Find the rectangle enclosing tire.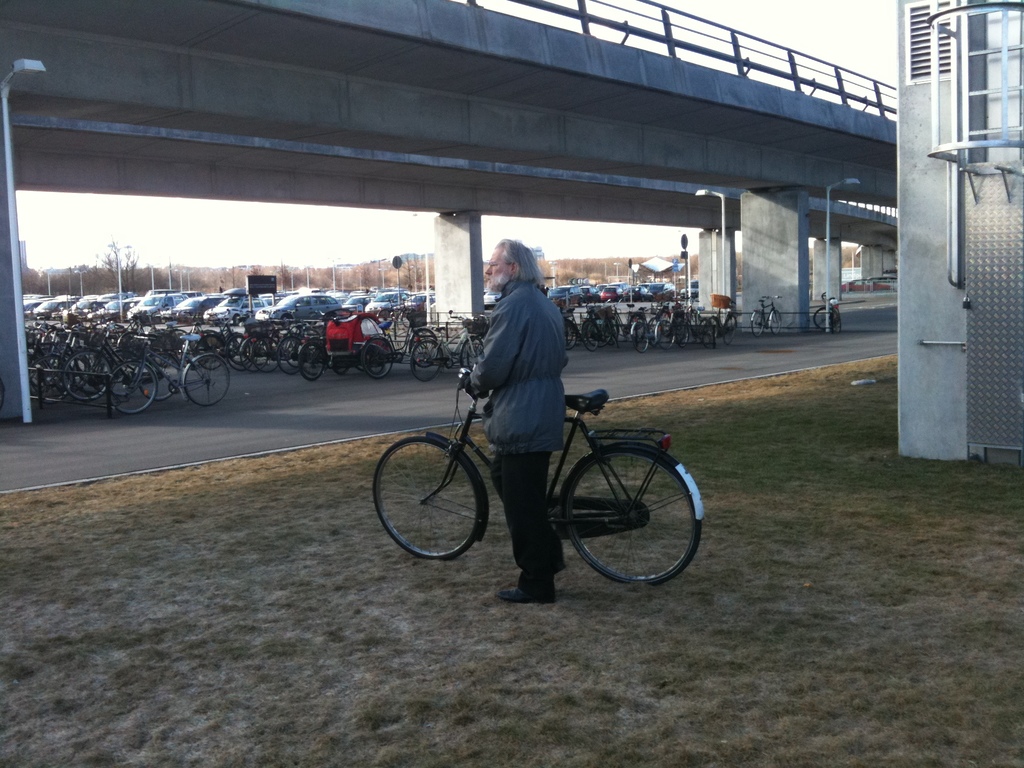
620/317/634/337.
